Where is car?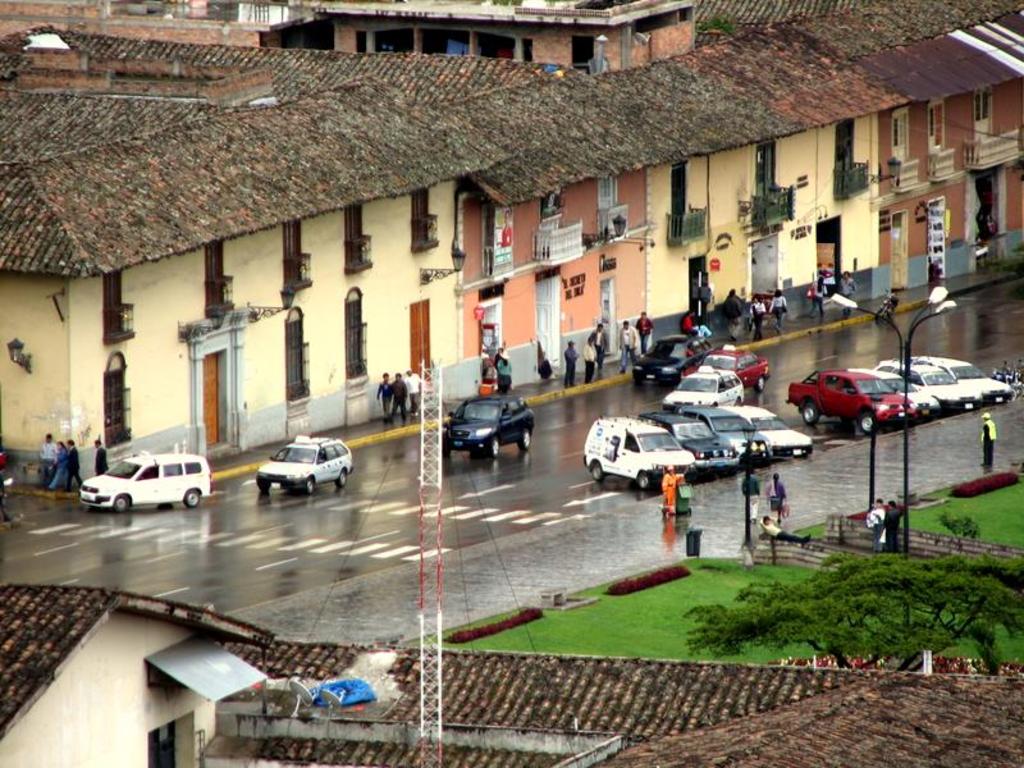
bbox=[920, 356, 1016, 403].
